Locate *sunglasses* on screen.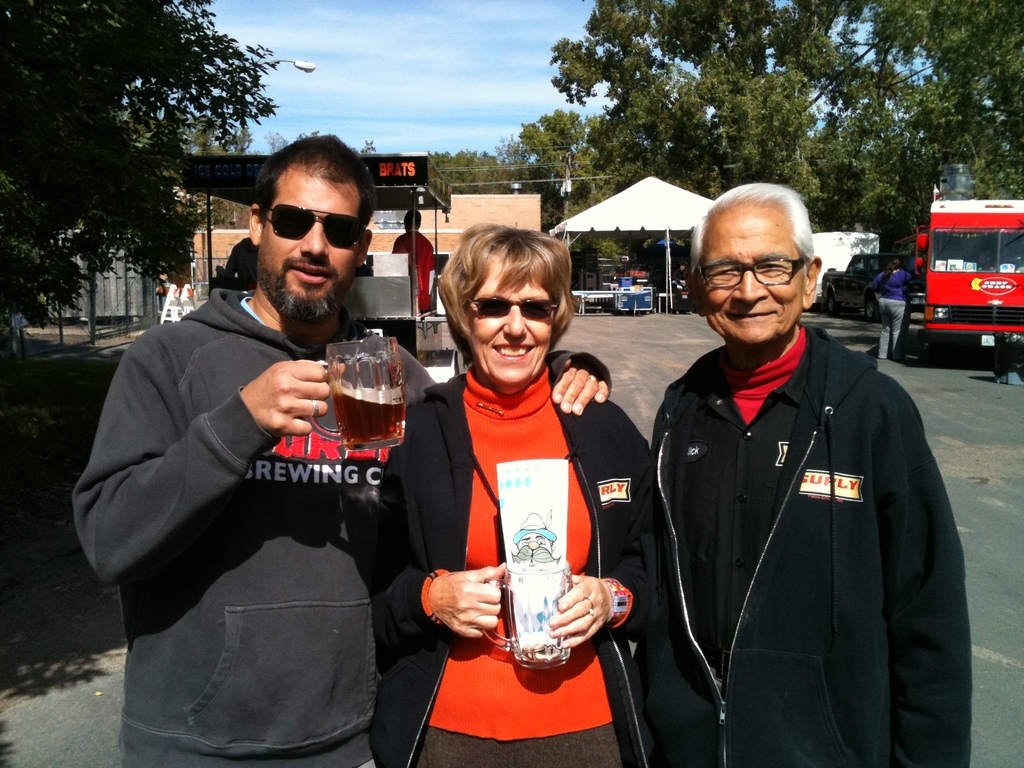
On screen at box=[261, 203, 364, 246].
